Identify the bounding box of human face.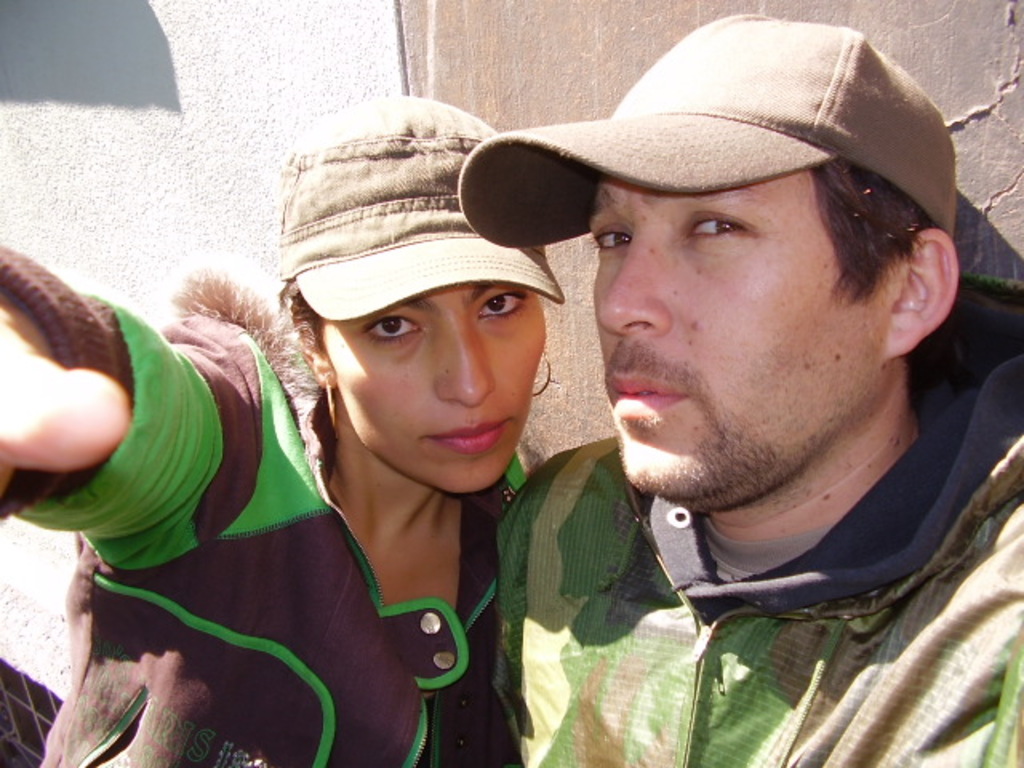
<region>323, 285, 554, 493</region>.
